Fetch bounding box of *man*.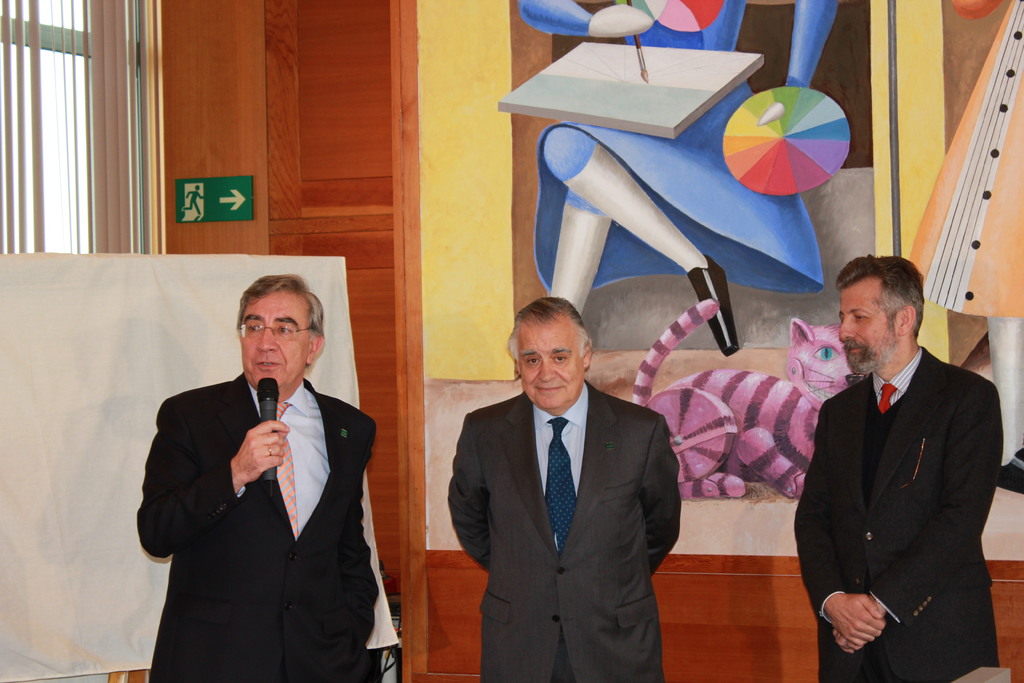
Bbox: Rect(445, 296, 685, 682).
